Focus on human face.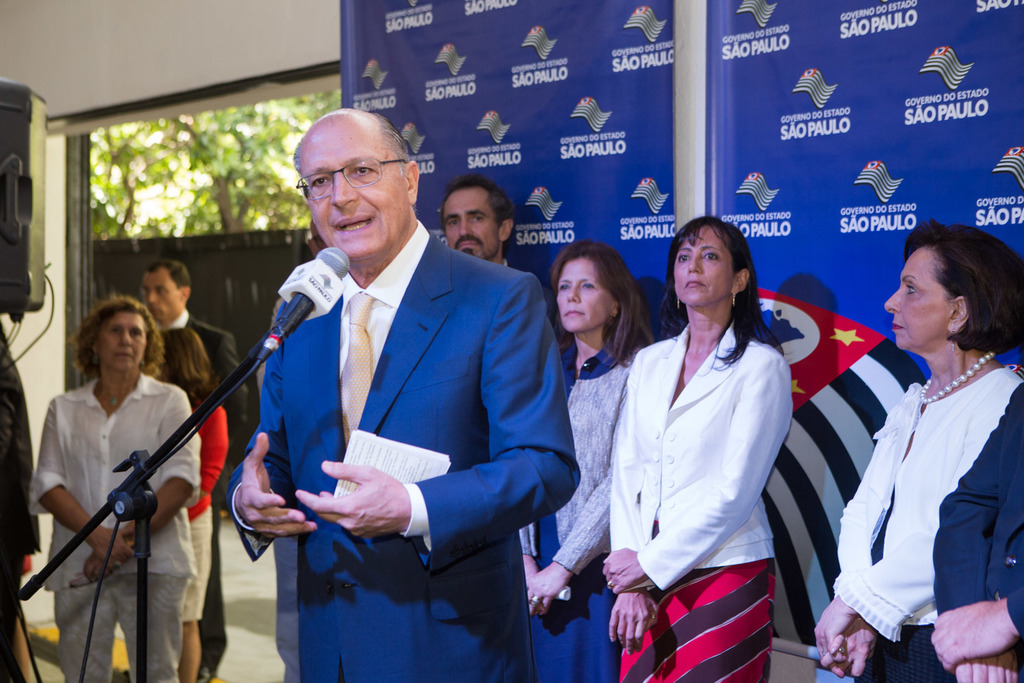
Focused at left=438, top=194, right=493, bottom=278.
